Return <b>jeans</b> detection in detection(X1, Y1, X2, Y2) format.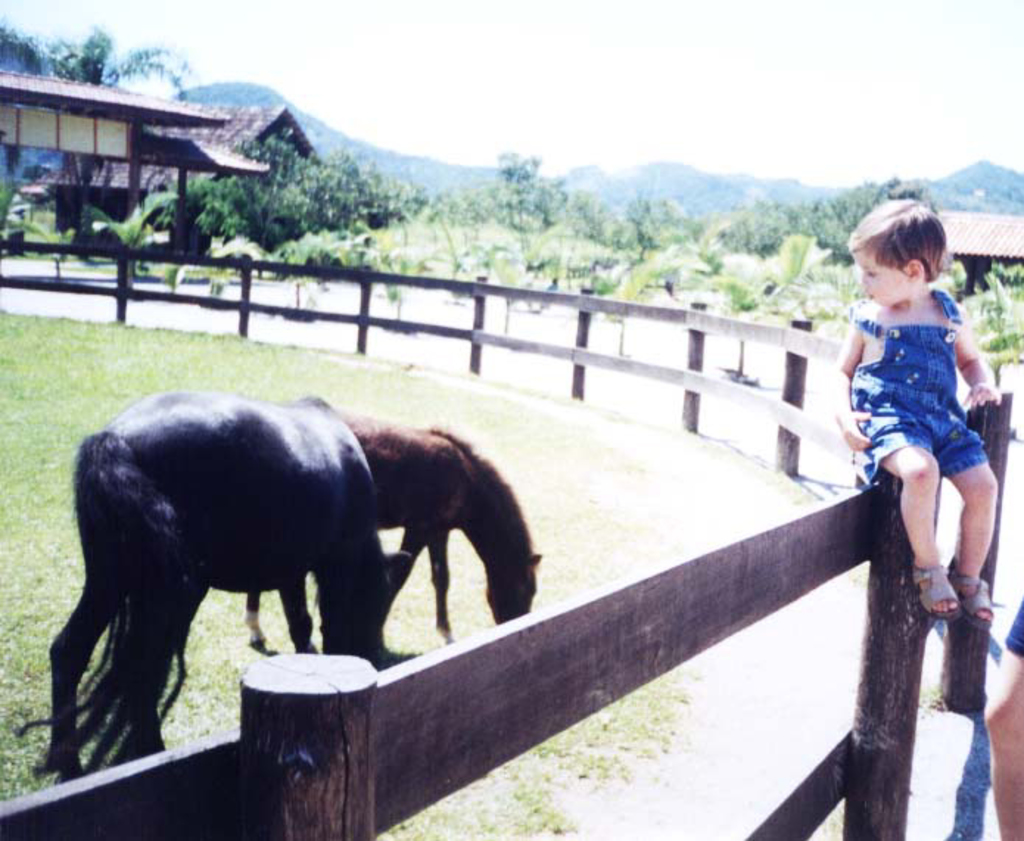
detection(853, 278, 990, 490).
